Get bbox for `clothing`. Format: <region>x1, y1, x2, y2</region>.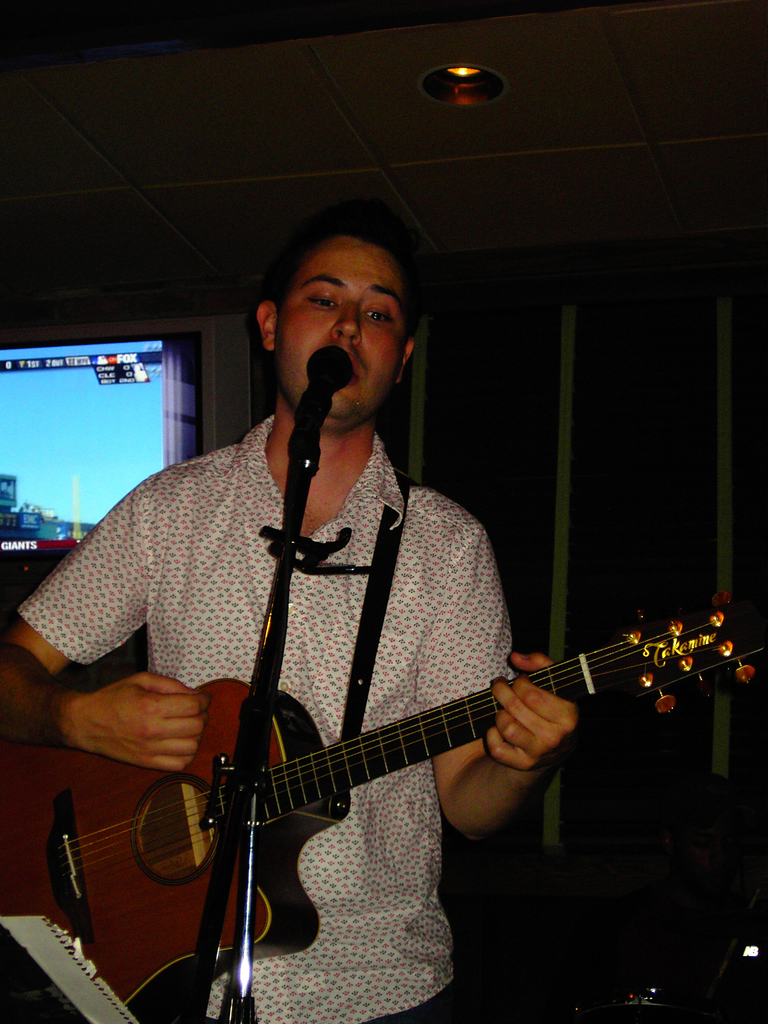
<region>112, 387, 720, 988</region>.
